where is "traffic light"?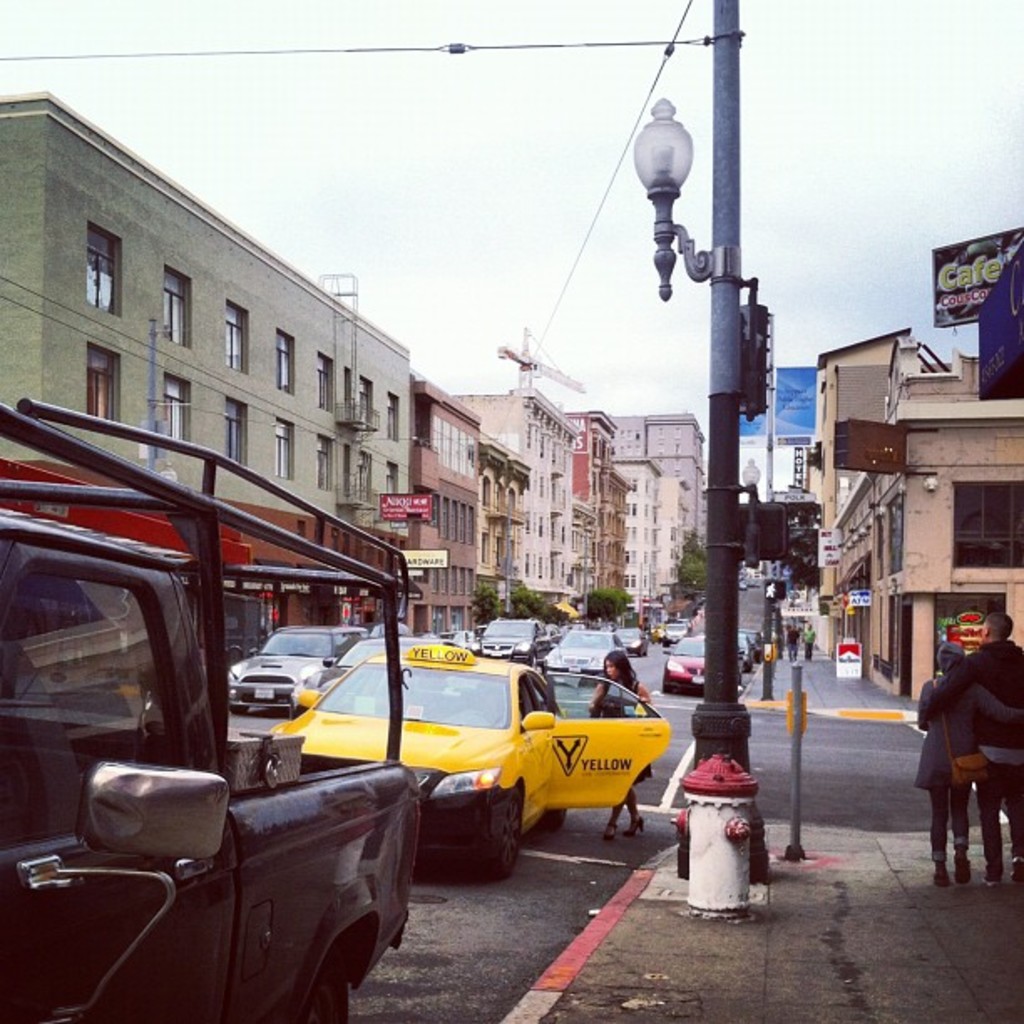
[743,273,770,418].
